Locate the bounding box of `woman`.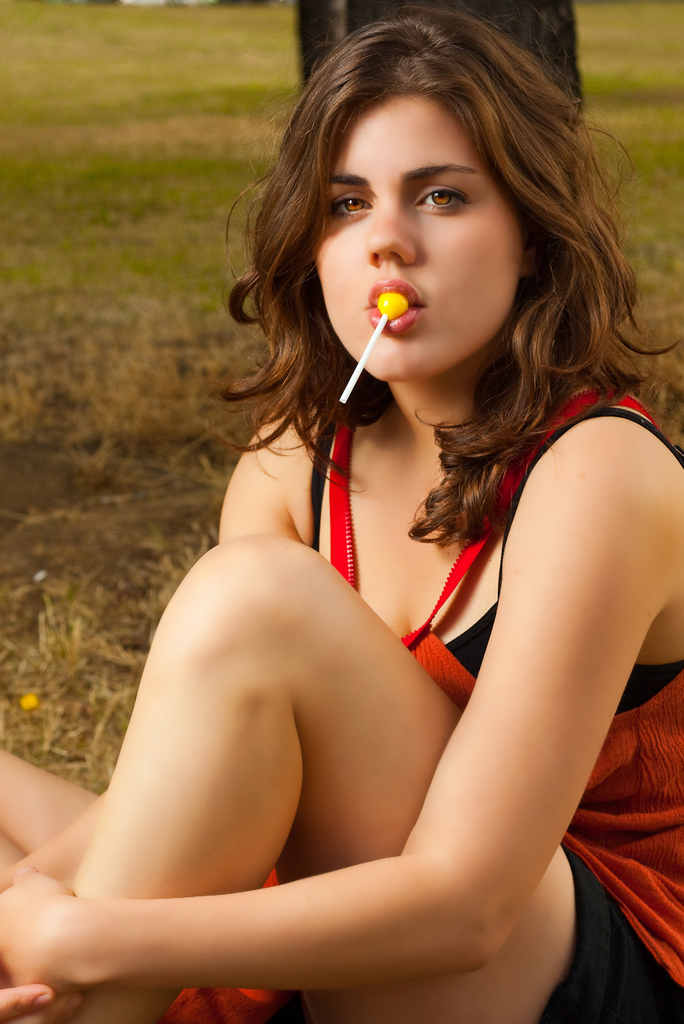
Bounding box: pyautogui.locateOnScreen(11, 4, 683, 1023).
